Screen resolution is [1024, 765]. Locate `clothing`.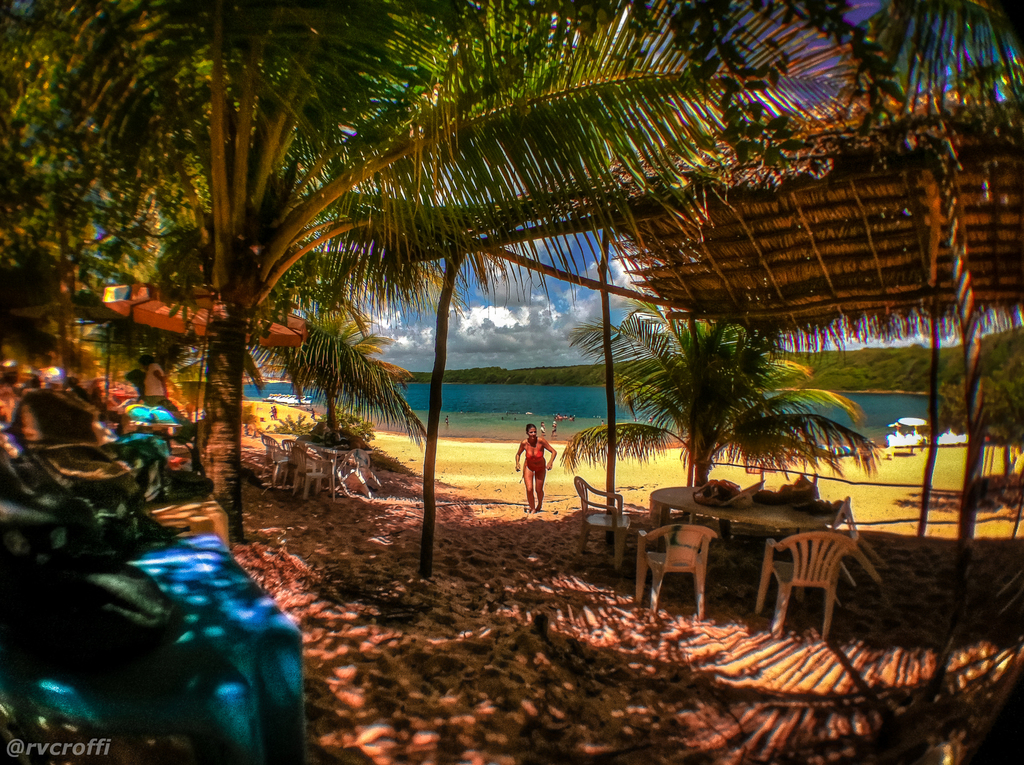
box=[524, 446, 547, 473].
